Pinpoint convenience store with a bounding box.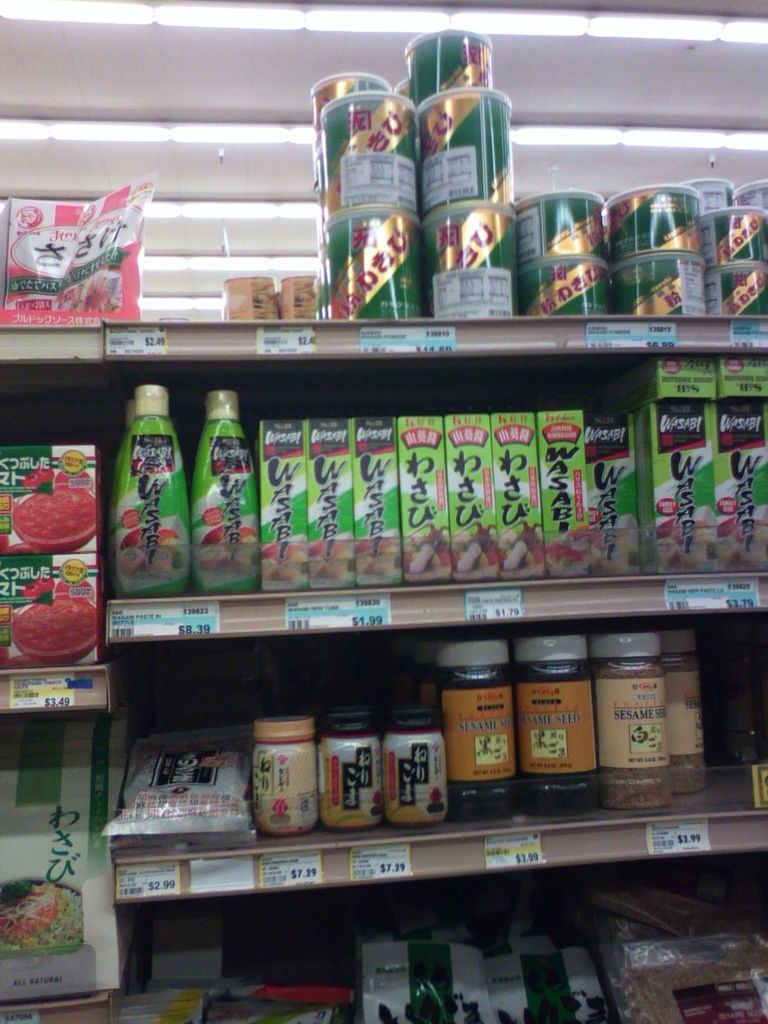
0,0,767,1023.
